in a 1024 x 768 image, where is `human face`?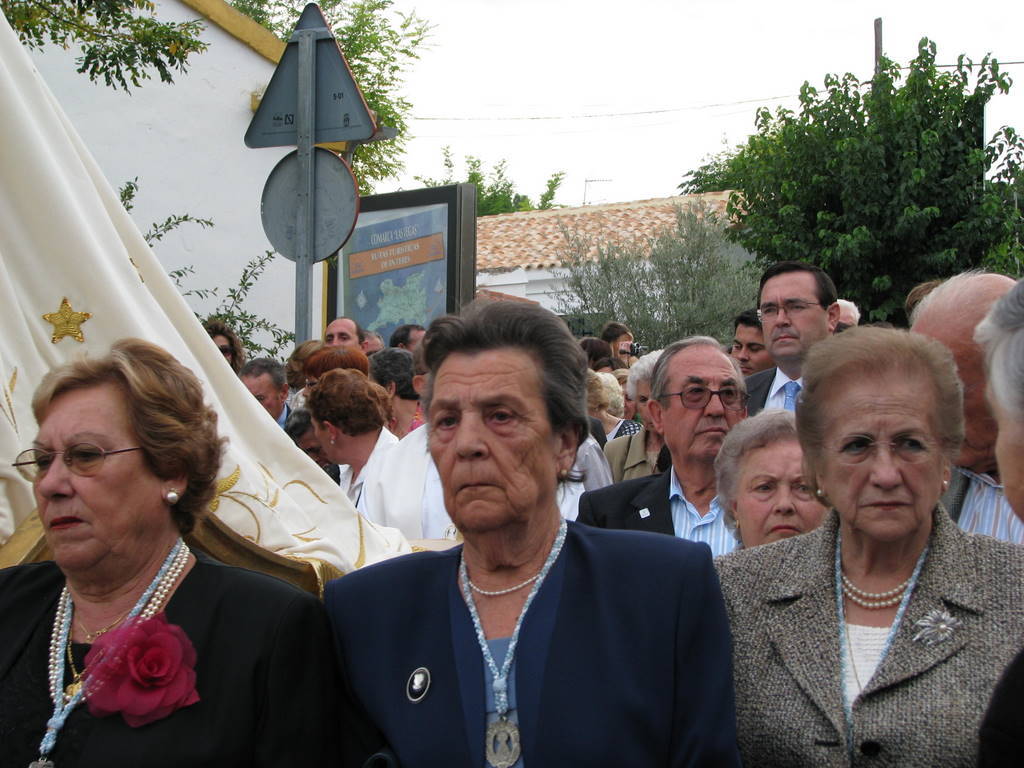
{"x1": 663, "y1": 347, "x2": 744, "y2": 469}.
